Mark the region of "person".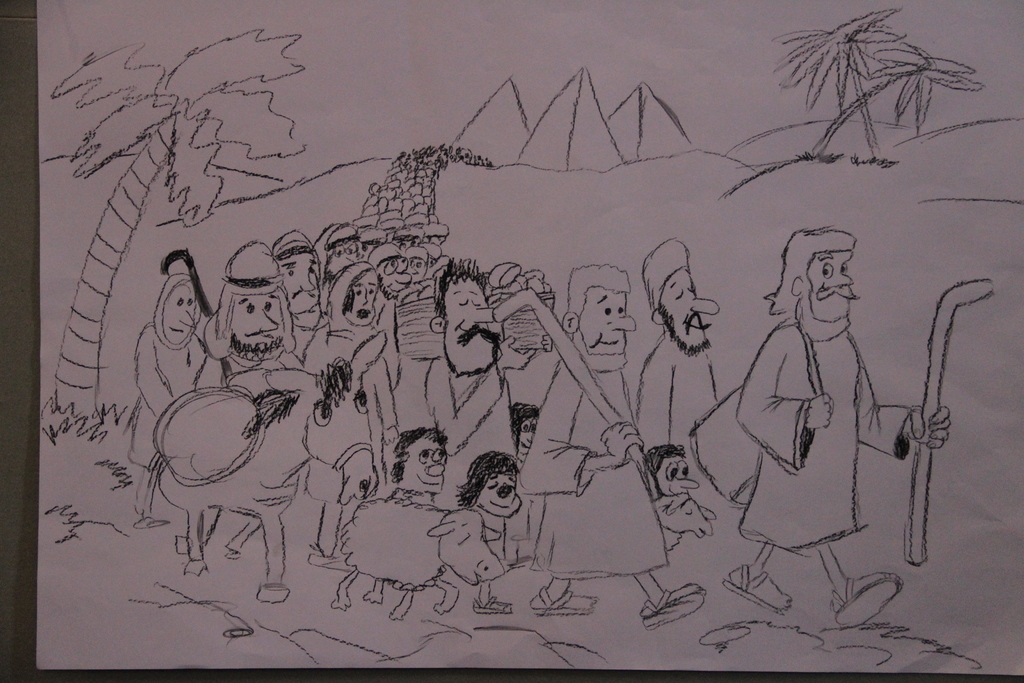
Region: 129:228:721:629.
